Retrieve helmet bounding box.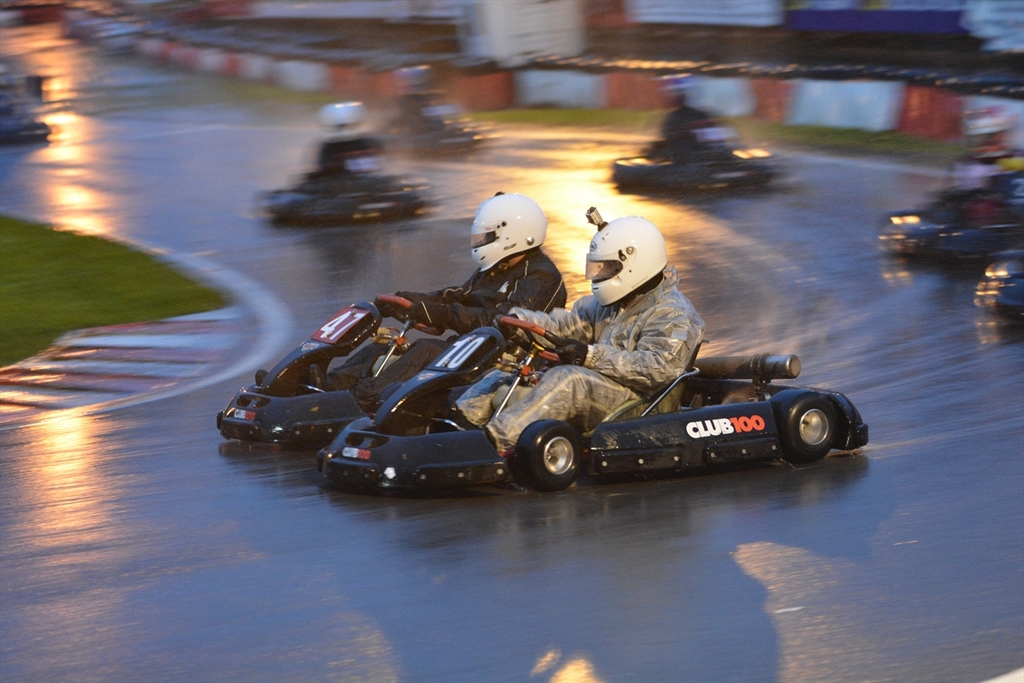
Bounding box: {"x1": 312, "y1": 98, "x2": 375, "y2": 137}.
